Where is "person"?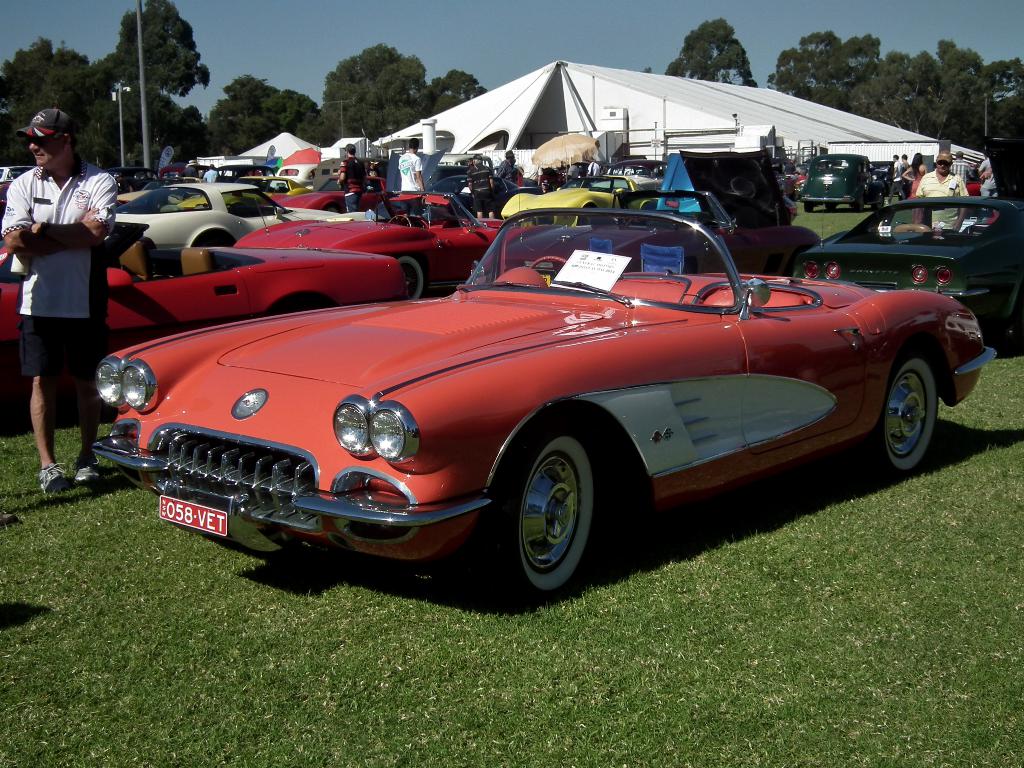
<bbox>901, 148, 927, 198</bbox>.
